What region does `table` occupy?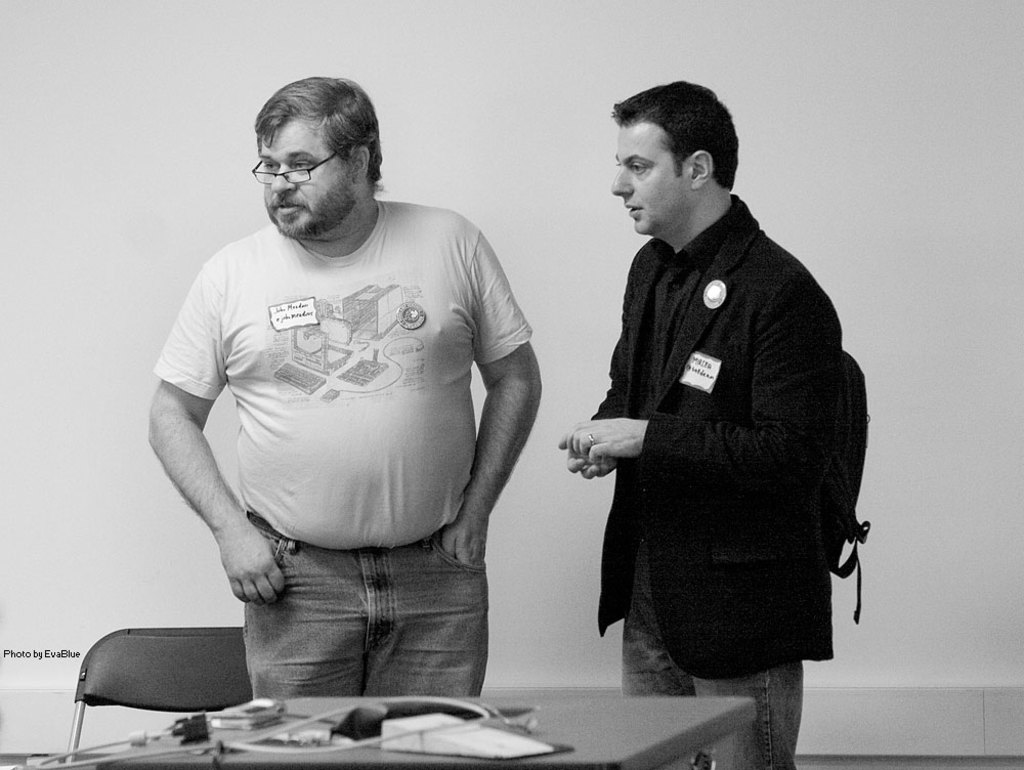
BBox(104, 688, 742, 769).
